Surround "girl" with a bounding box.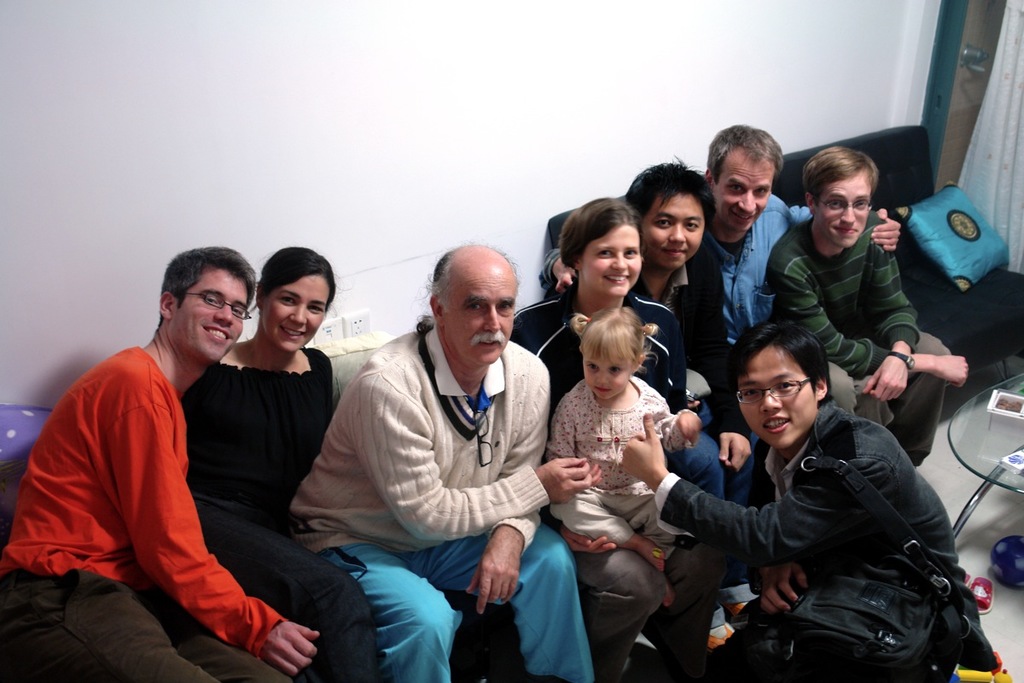
bbox=(537, 306, 693, 610).
